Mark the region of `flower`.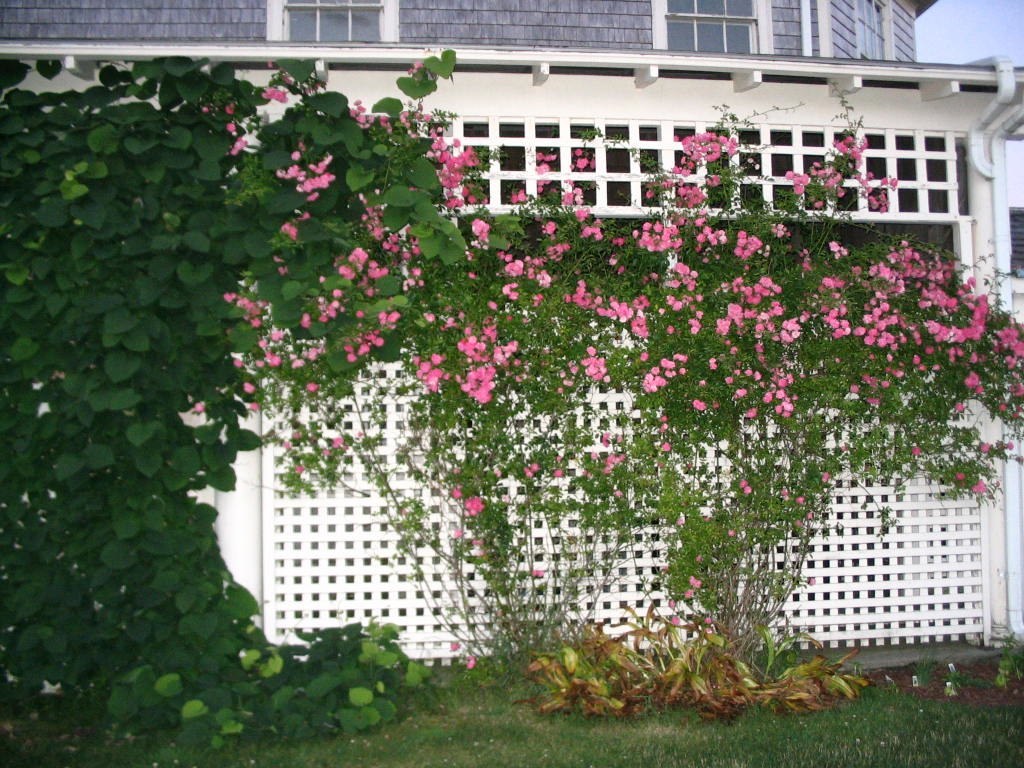
Region: bbox=[191, 400, 207, 418].
